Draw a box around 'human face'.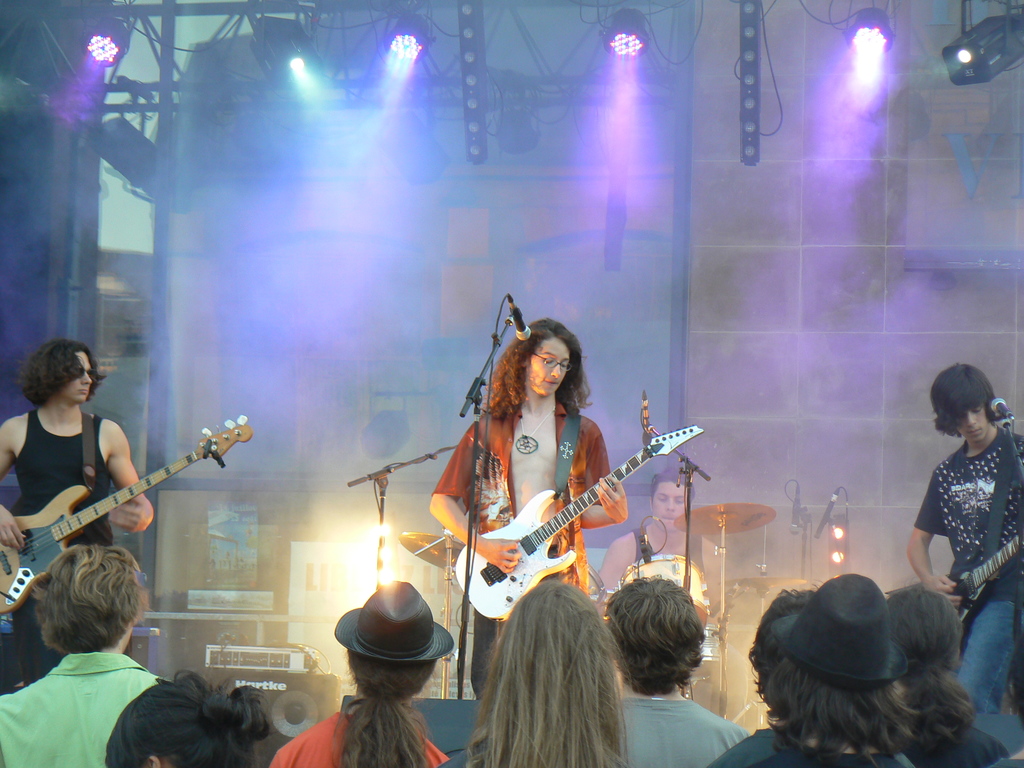
[60,352,93,406].
